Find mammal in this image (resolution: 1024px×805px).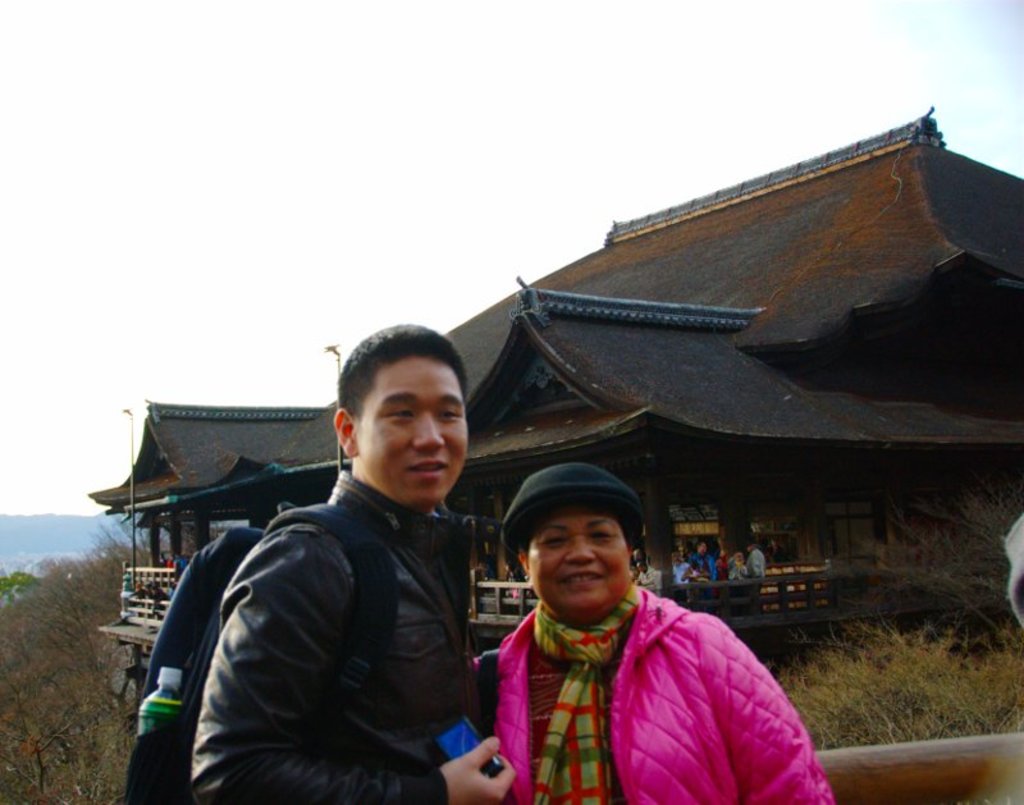
BBox(748, 541, 765, 580).
